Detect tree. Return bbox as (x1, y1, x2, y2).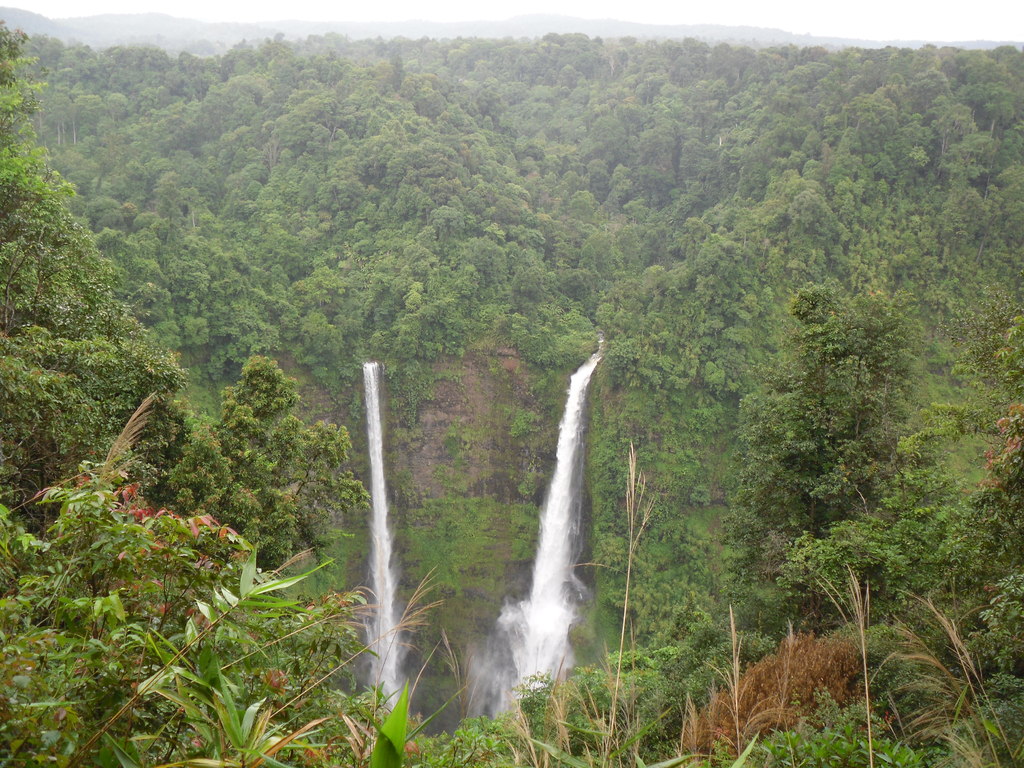
(0, 10, 179, 540).
